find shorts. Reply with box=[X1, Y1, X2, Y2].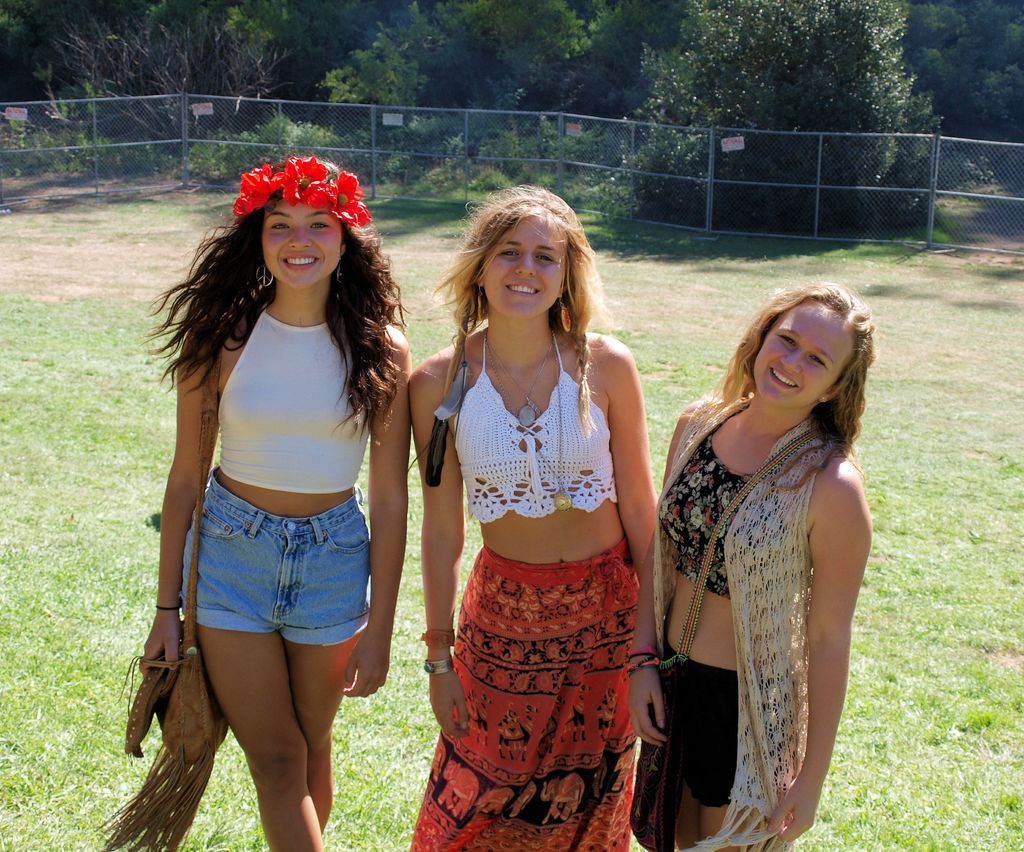
box=[172, 508, 375, 665].
